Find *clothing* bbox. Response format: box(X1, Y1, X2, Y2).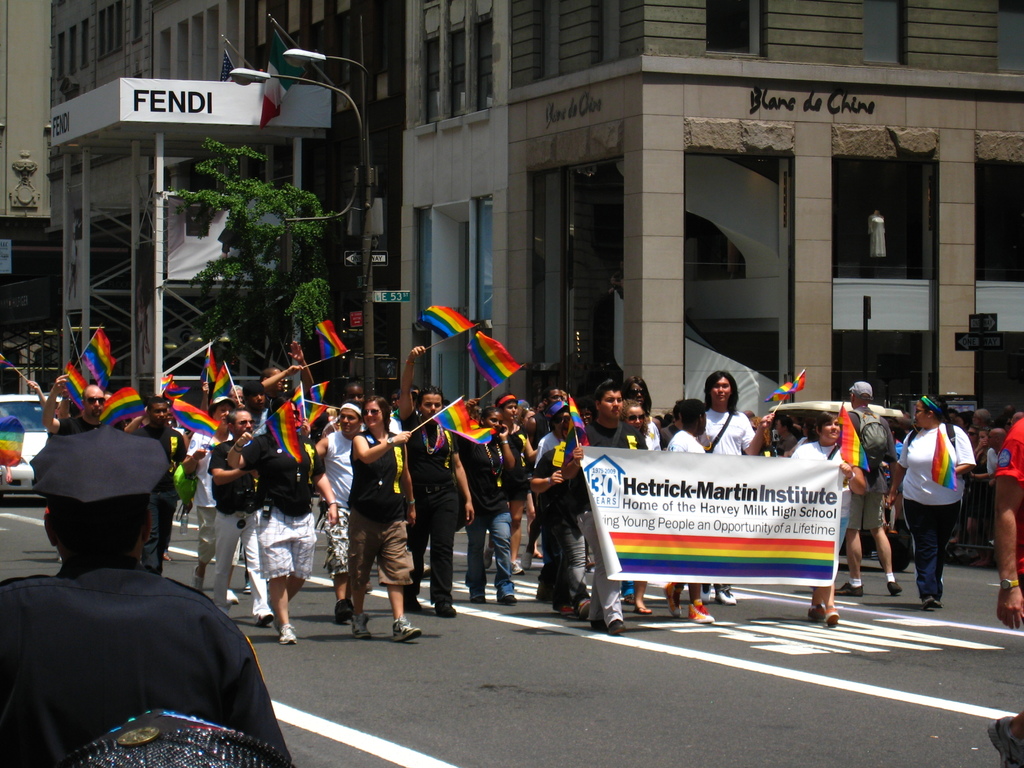
box(240, 425, 326, 582).
